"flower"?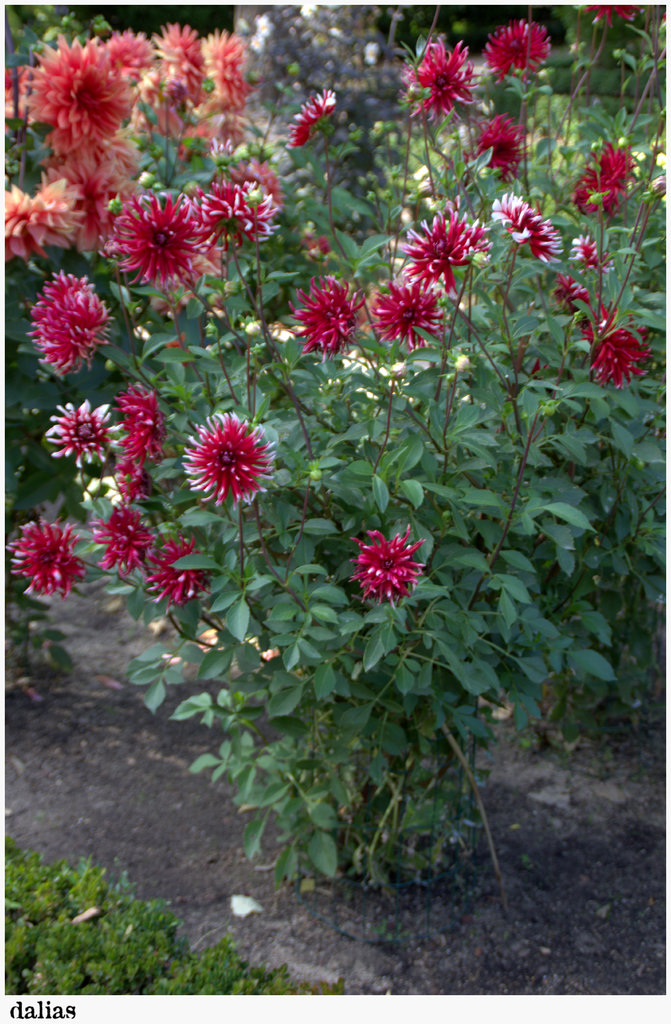
rect(592, 337, 654, 397)
